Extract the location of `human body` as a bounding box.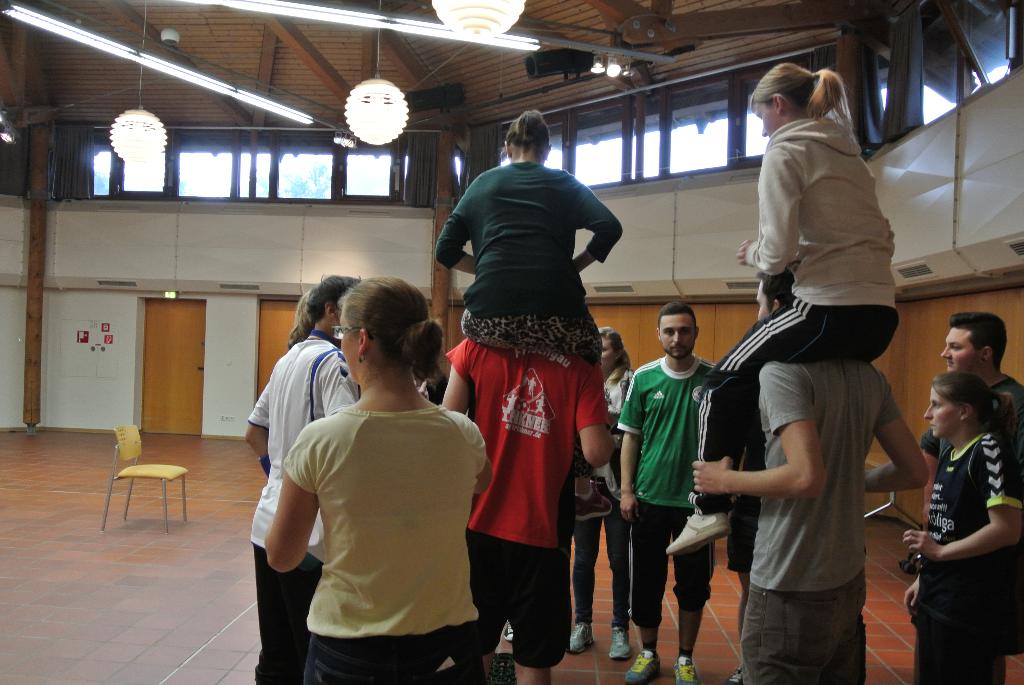
bbox=[436, 338, 625, 679].
